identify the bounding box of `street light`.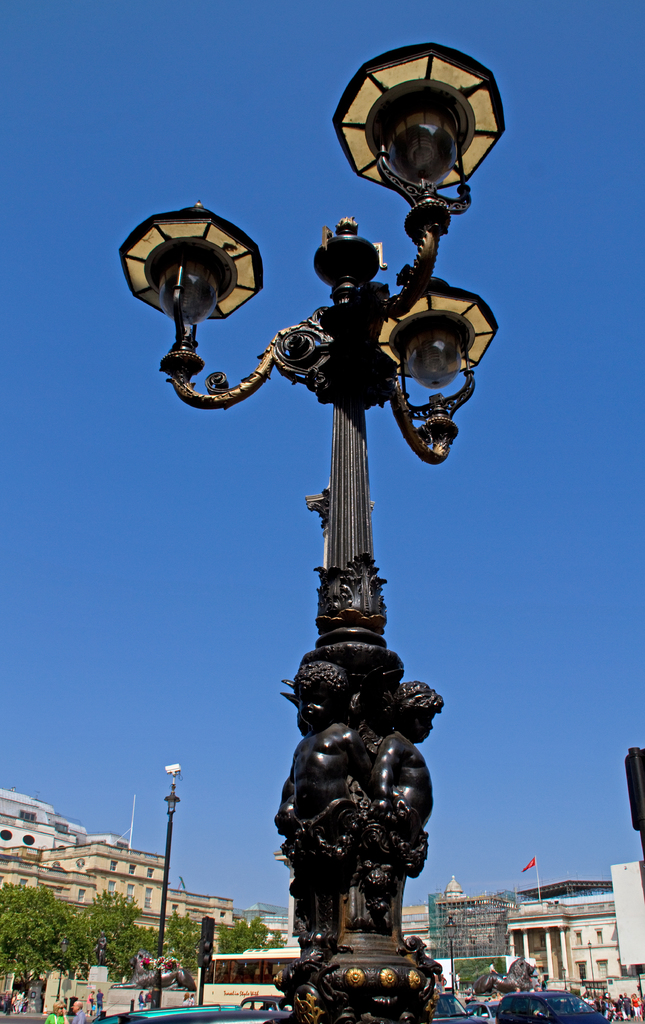
pyautogui.locateOnScreen(583, 935, 595, 984).
